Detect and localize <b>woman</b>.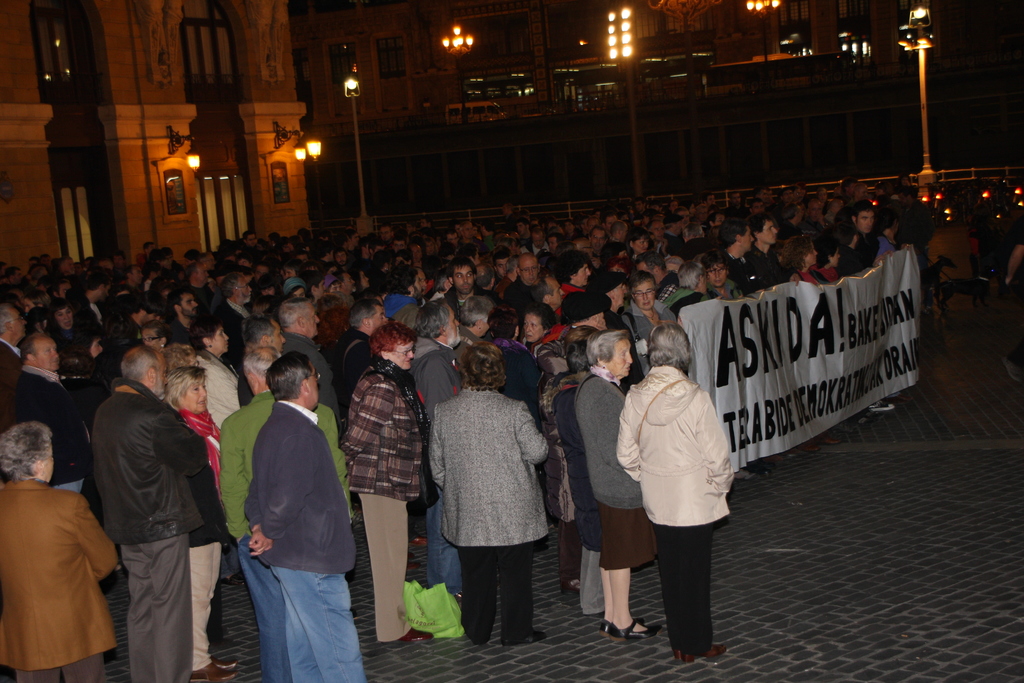
Localized at locate(538, 322, 592, 597).
